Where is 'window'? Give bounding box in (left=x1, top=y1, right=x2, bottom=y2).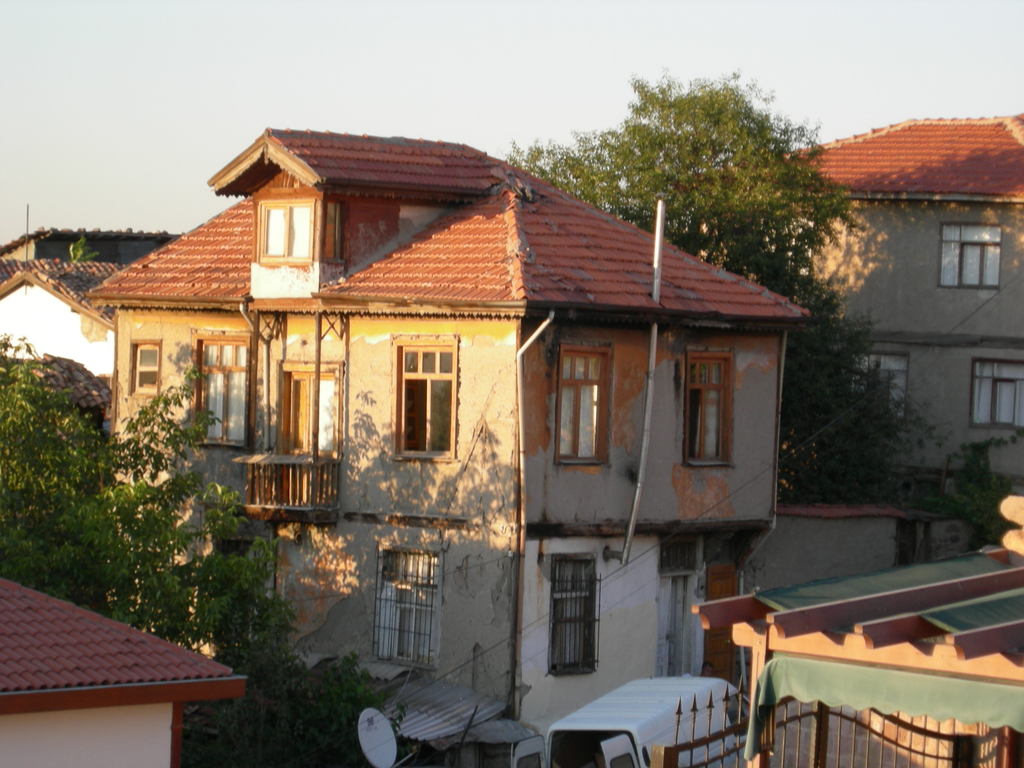
(left=128, top=342, right=165, bottom=398).
